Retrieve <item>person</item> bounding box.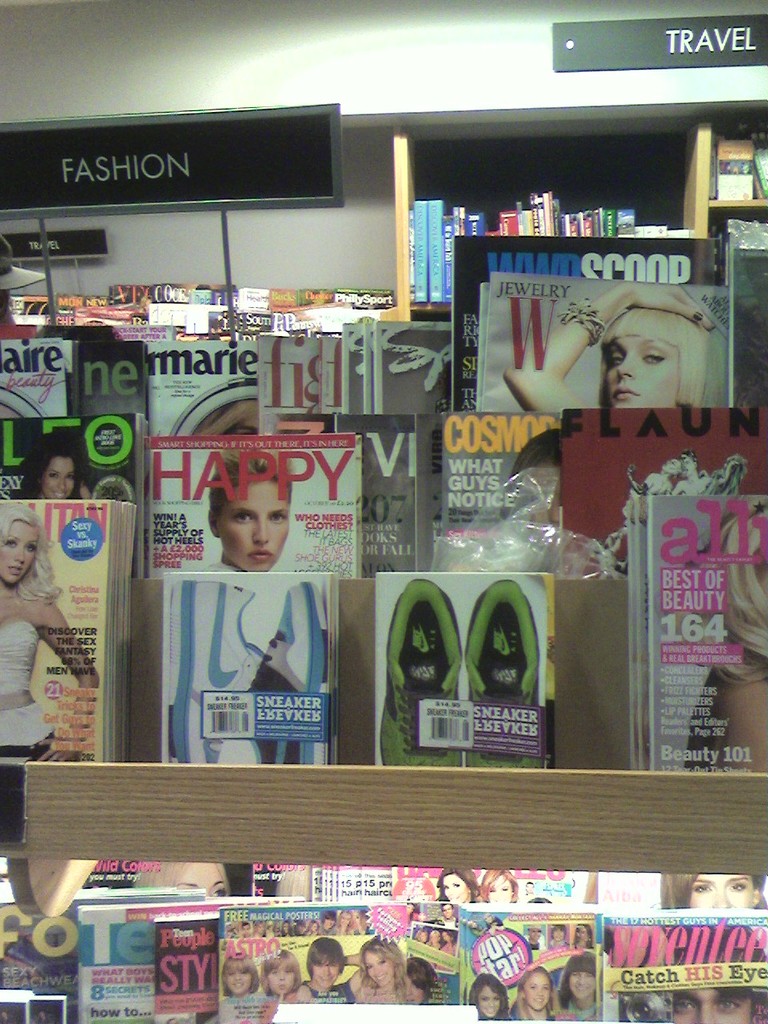
Bounding box: {"left": 656, "top": 875, "right": 767, "bottom": 917}.
